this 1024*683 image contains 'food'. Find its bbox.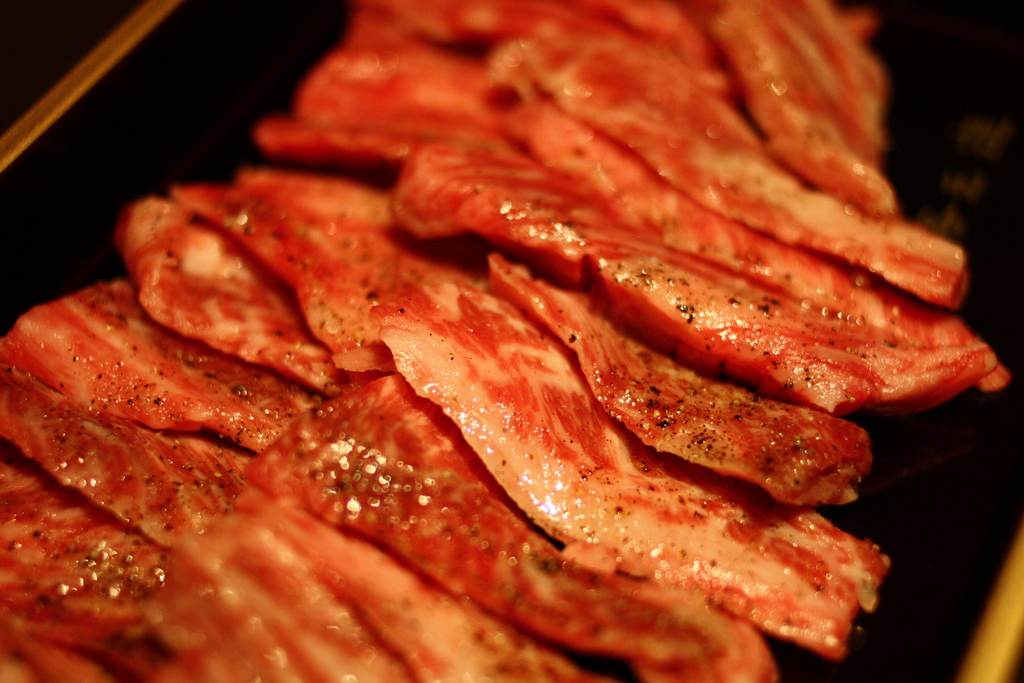
x1=0 y1=21 x2=941 y2=681.
